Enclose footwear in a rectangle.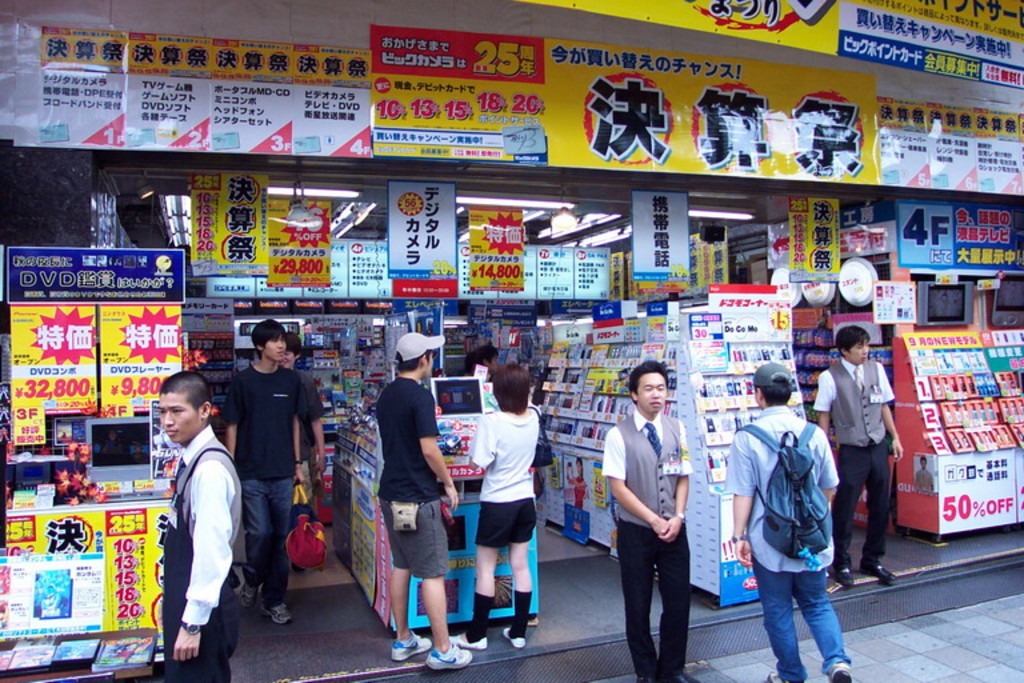
425, 636, 471, 671.
